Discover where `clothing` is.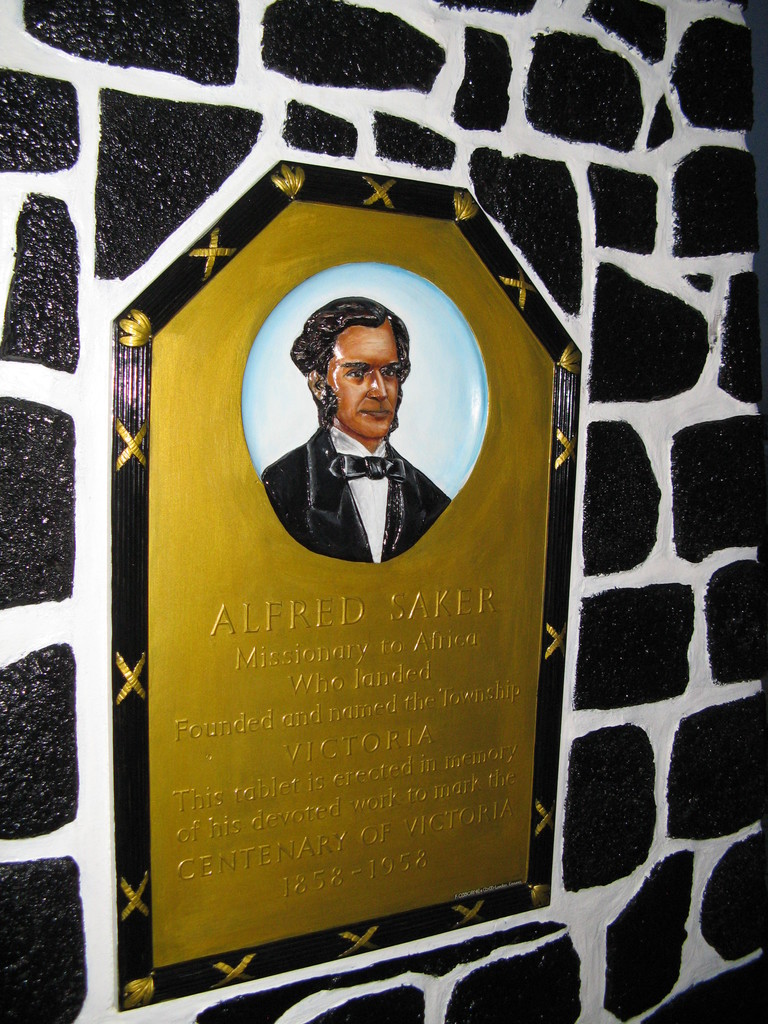
Discovered at x1=256, y1=426, x2=454, y2=566.
